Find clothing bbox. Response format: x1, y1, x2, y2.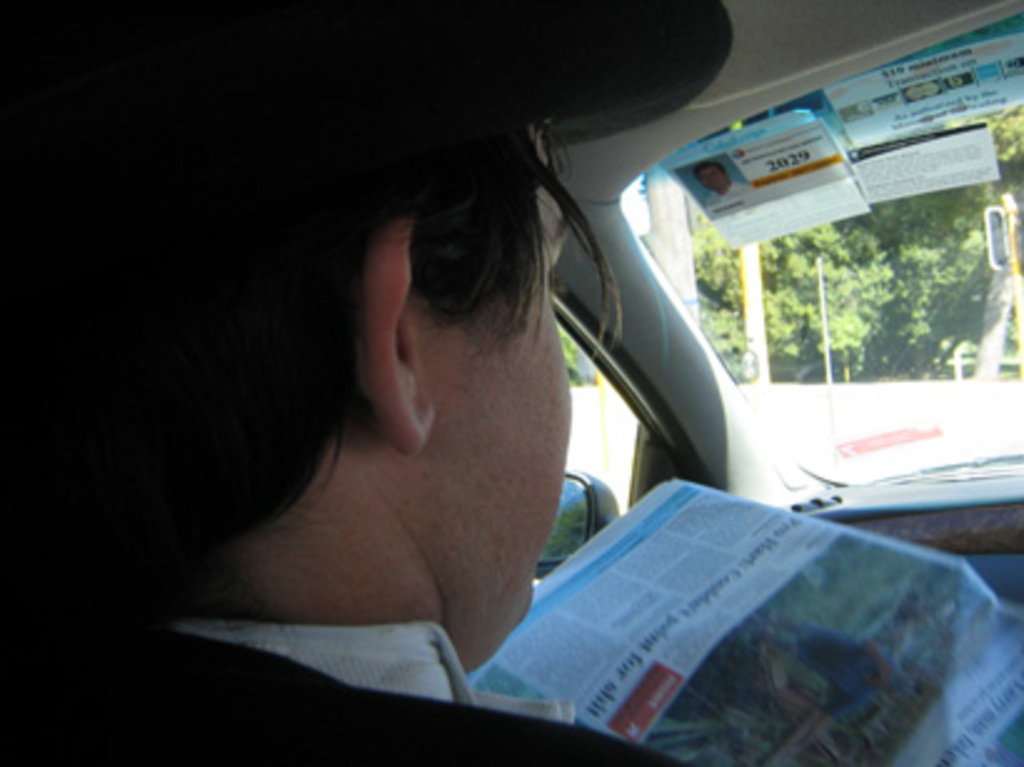
0, 617, 687, 765.
